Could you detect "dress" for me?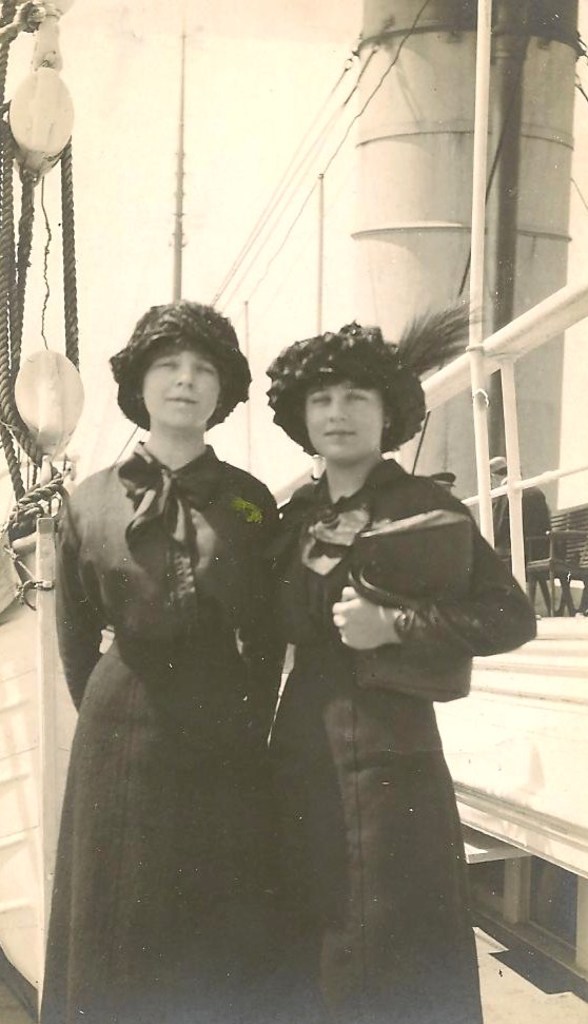
Detection result: x1=57, y1=444, x2=277, y2=1023.
